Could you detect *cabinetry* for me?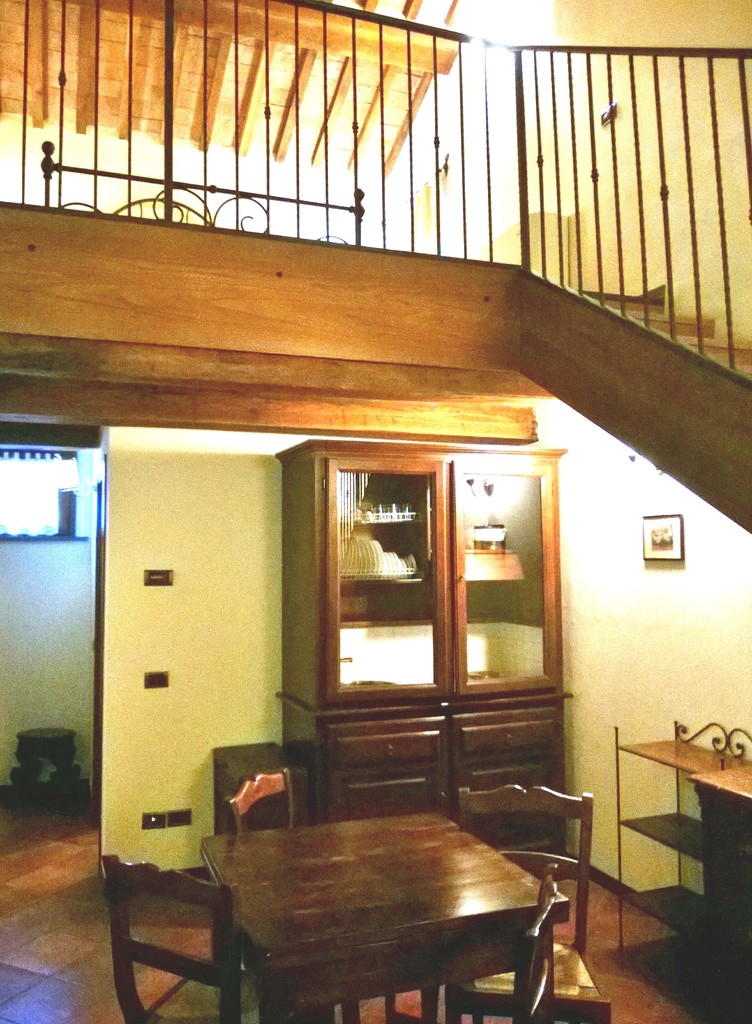
Detection result: {"left": 456, "top": 462, "right": 548, "bottom": 695}.
